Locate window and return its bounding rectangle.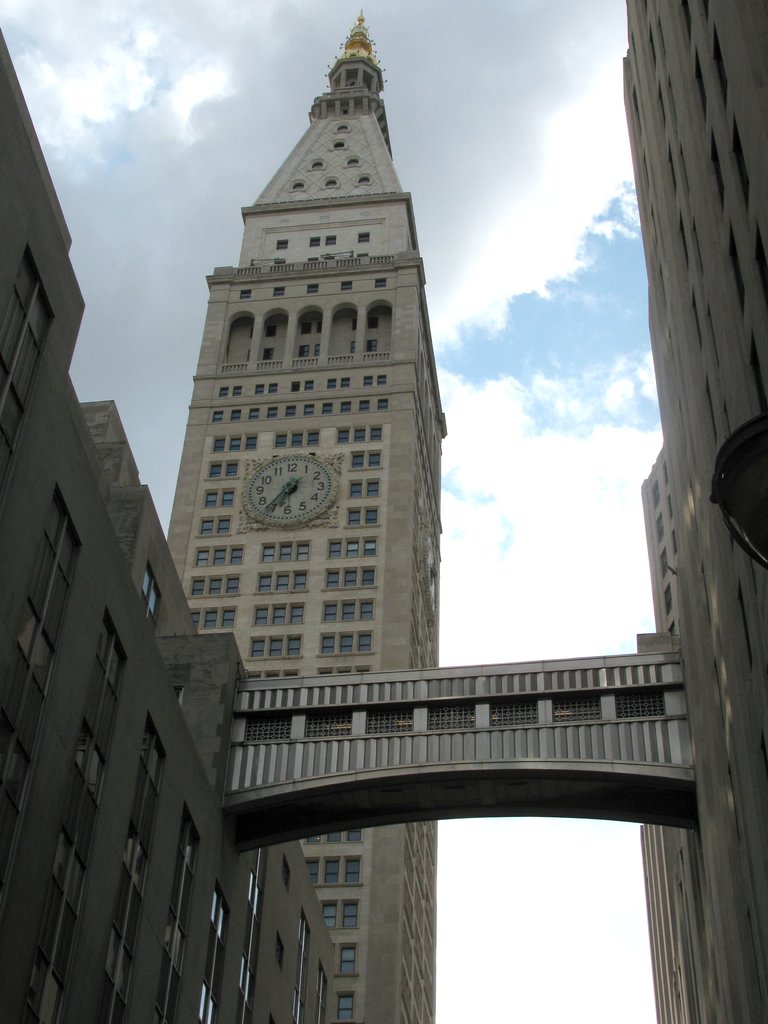
[x1=653, y1=512, x2=664, y2=541].
